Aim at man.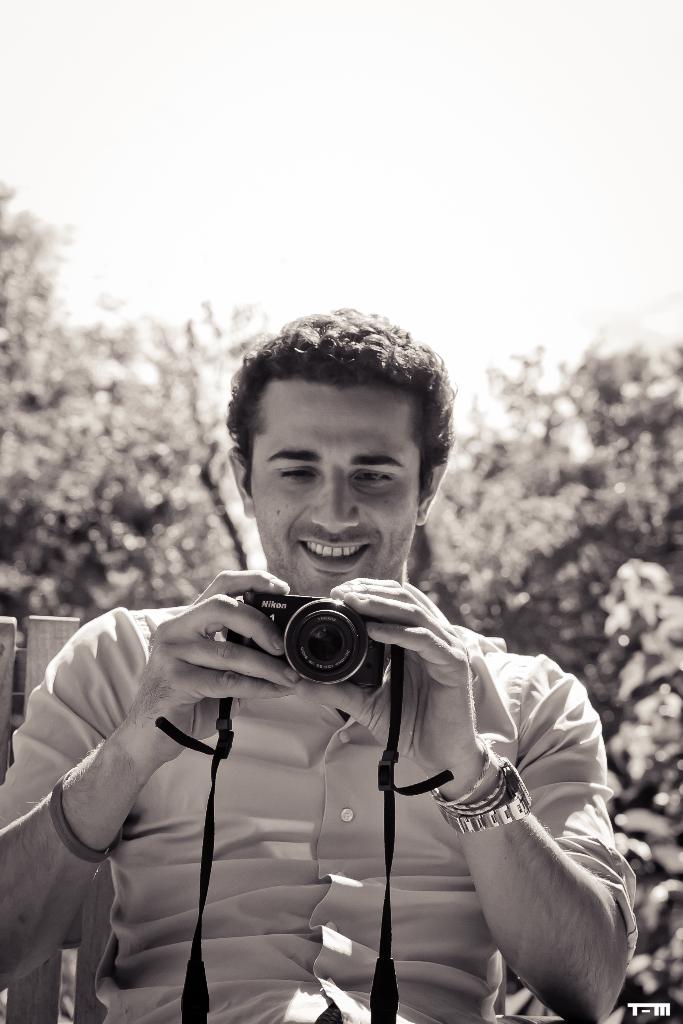
Aimed at (left=56, top=371, right=613, bottom=1023).
